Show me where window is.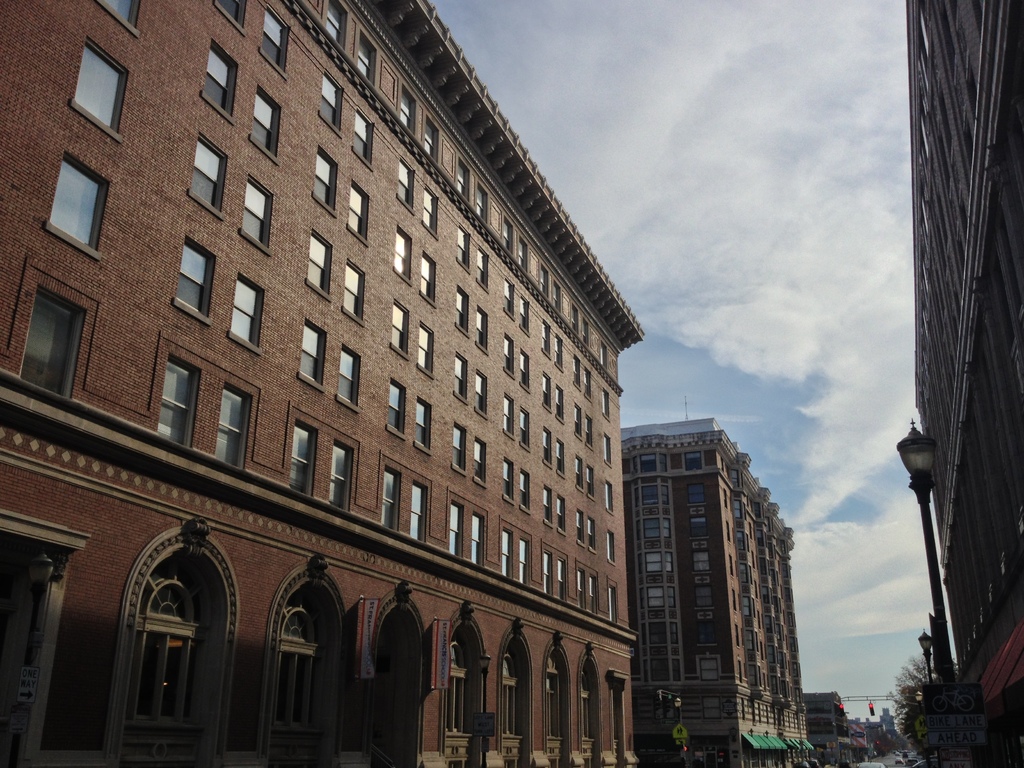
window is at detection(585, 365, 596, 406).
